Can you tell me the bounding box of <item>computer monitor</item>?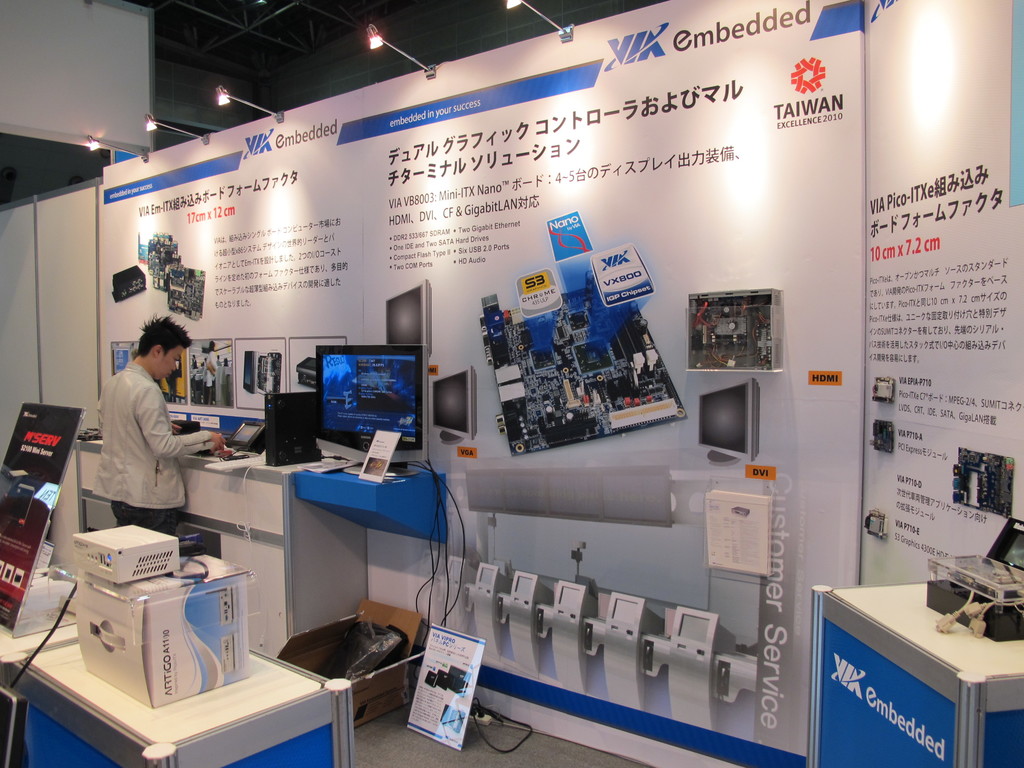
[x1=382, y1=271, x2=443, y2=353].
